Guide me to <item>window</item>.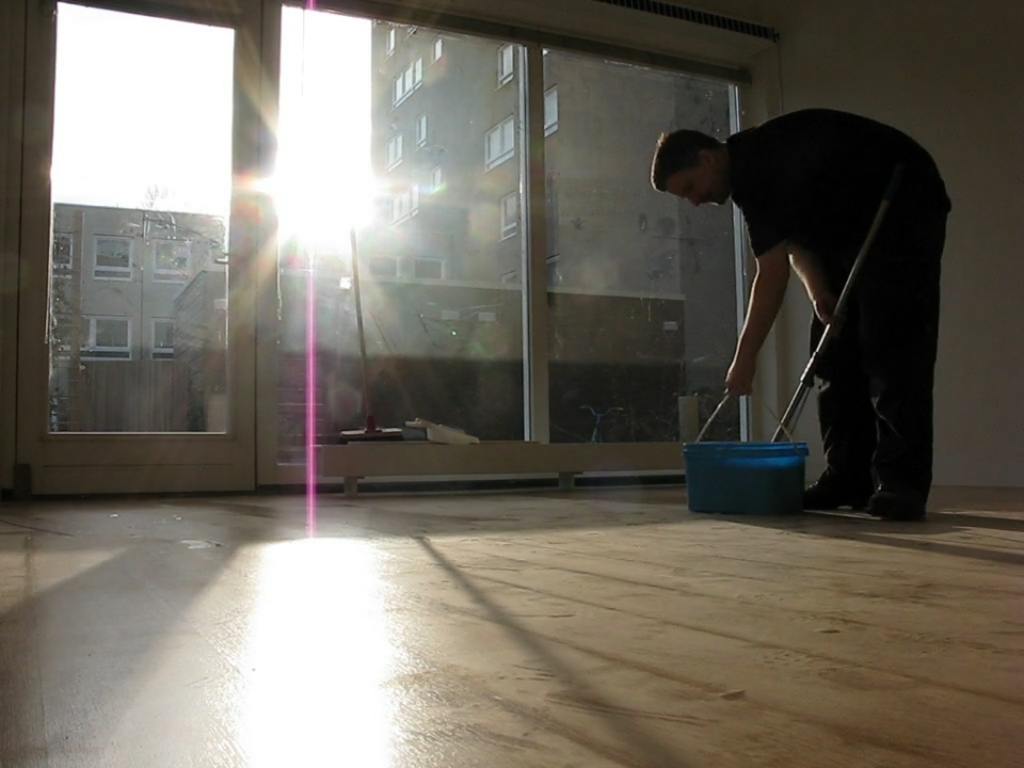
Guidance: (x1=541, y1=257, x2=560, y2=288).
